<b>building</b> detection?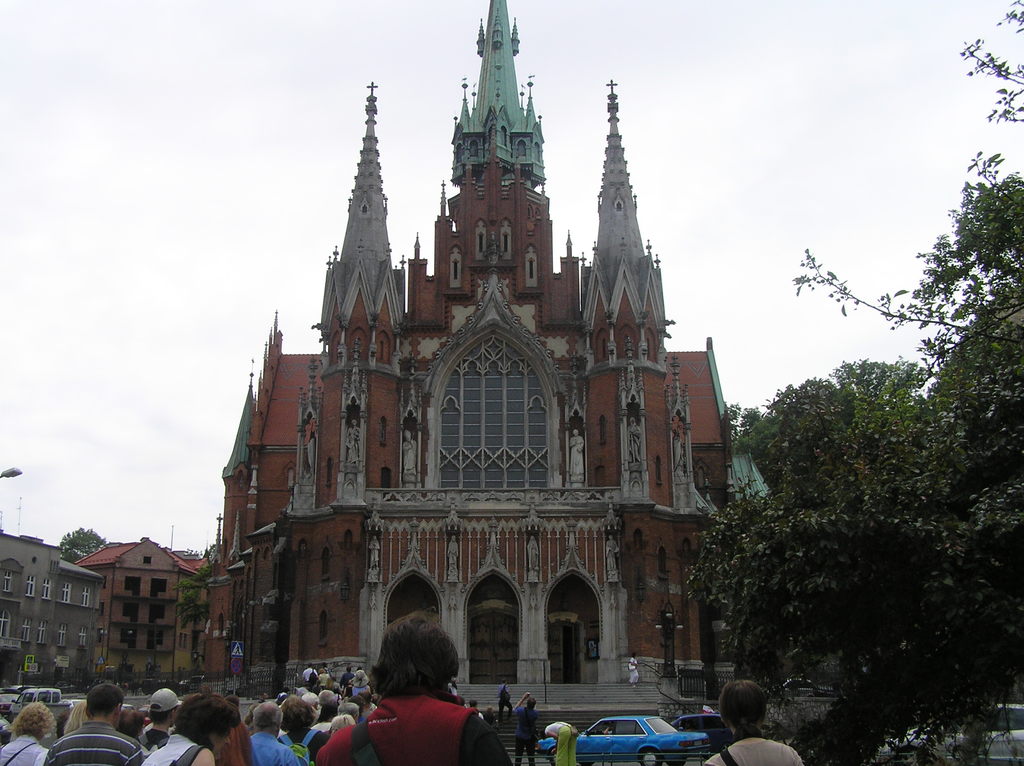
74/536/205/678
